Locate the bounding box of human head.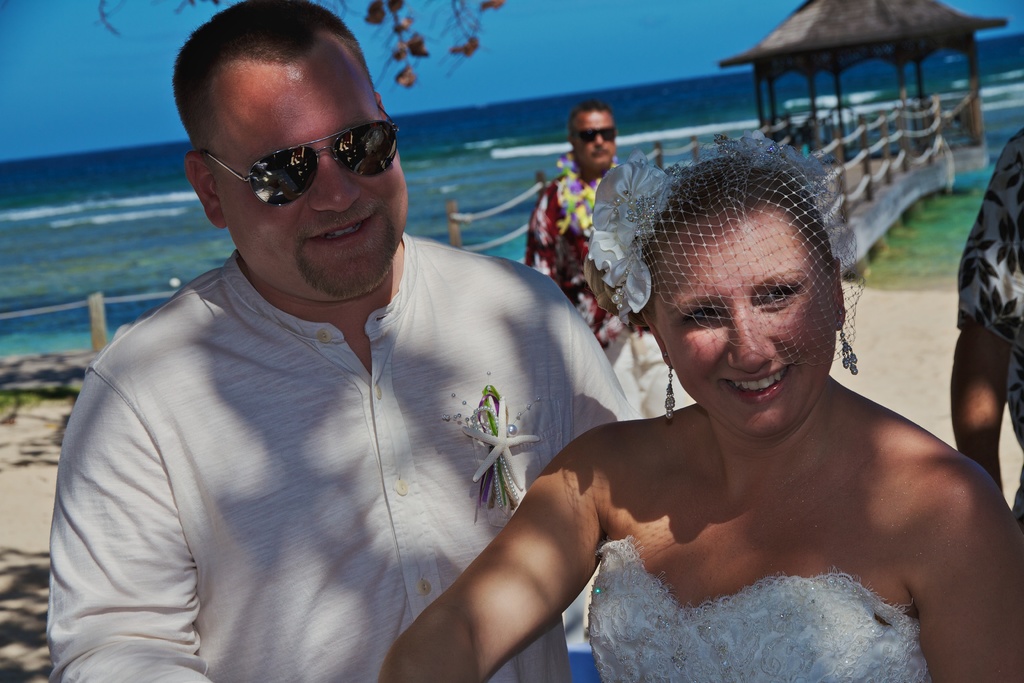
Bounding box: 568, 95, 620, 176.
